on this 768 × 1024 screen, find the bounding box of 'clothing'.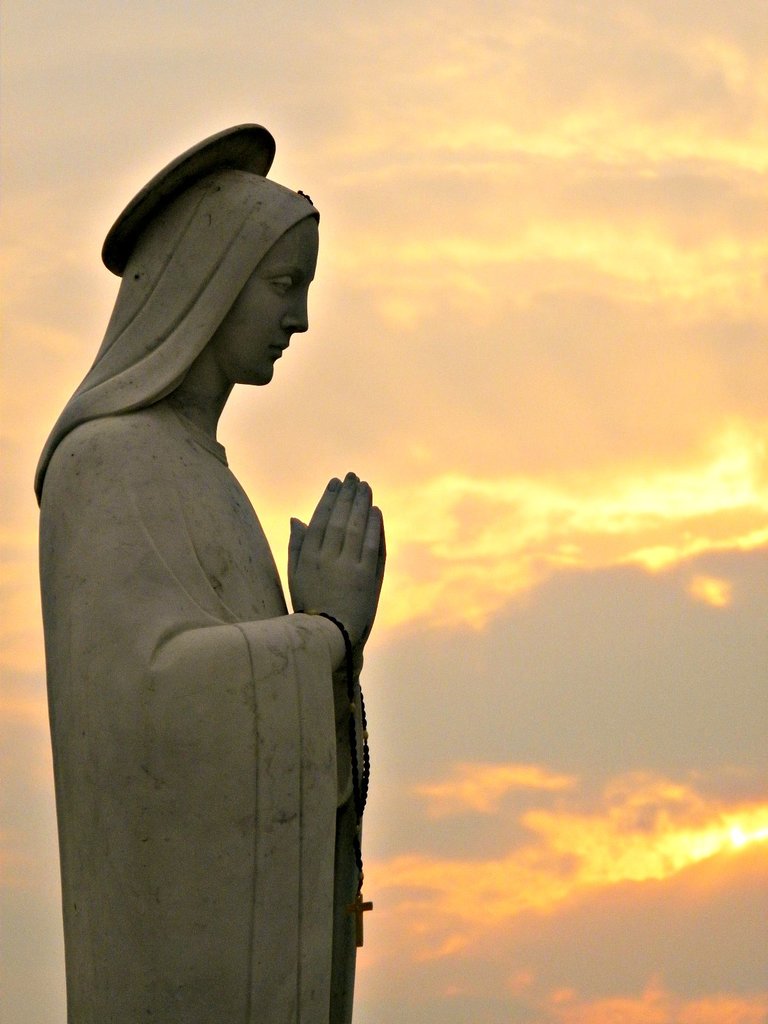
Bounding box: select_region(34, 171, 372, 1023).
